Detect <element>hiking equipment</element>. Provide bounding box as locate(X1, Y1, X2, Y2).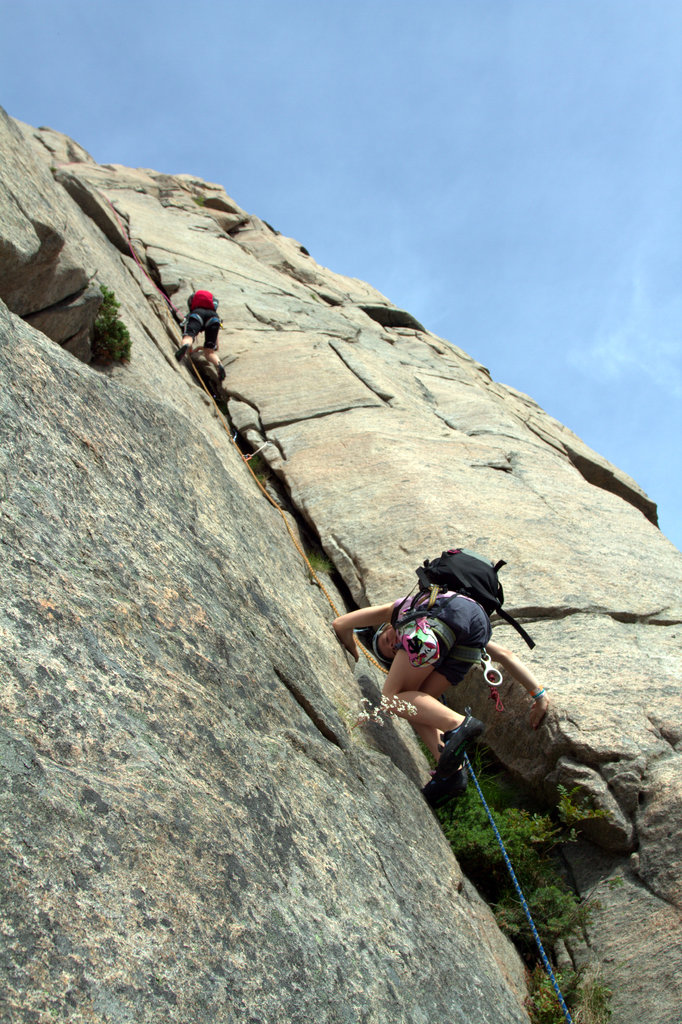
locate(435, 709, 485, 769).
